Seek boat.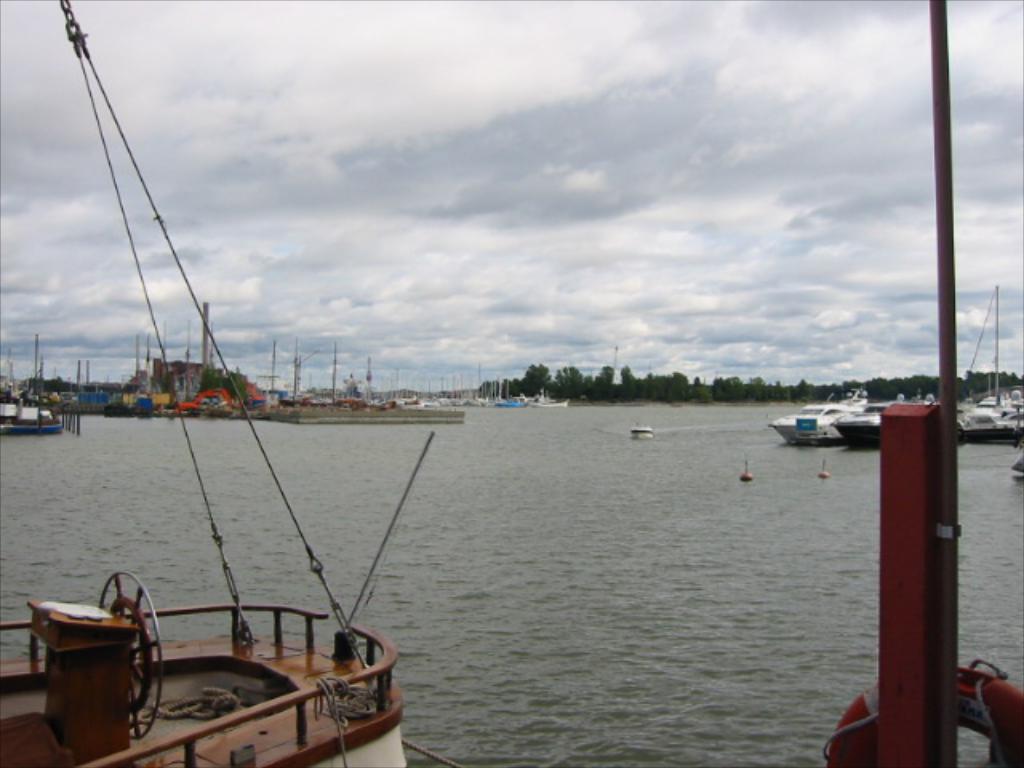
crop(835, 389, 925, 443).
